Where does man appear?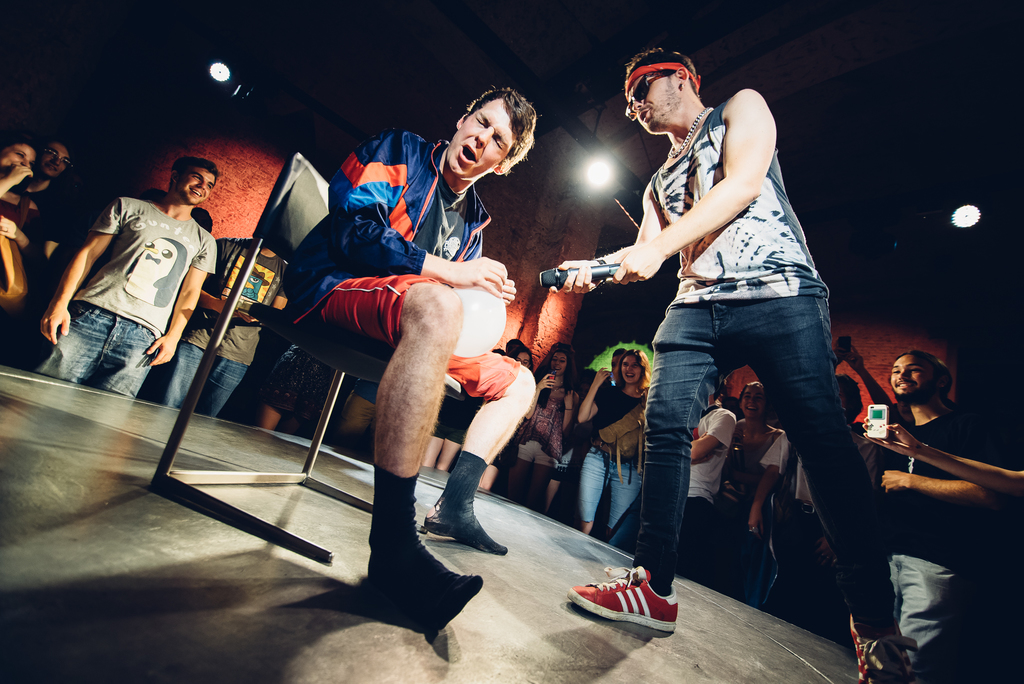
Appears at (200, 240, 295, 423).
